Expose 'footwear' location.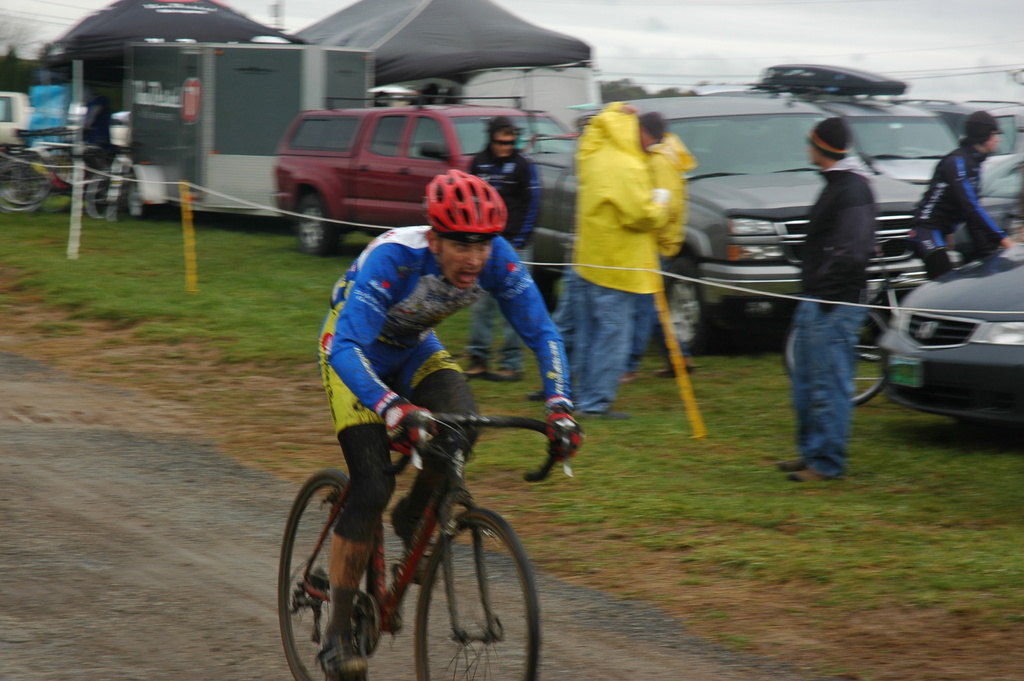
Exposed at (x1=776, y1=459, x2=810, y2=472).
